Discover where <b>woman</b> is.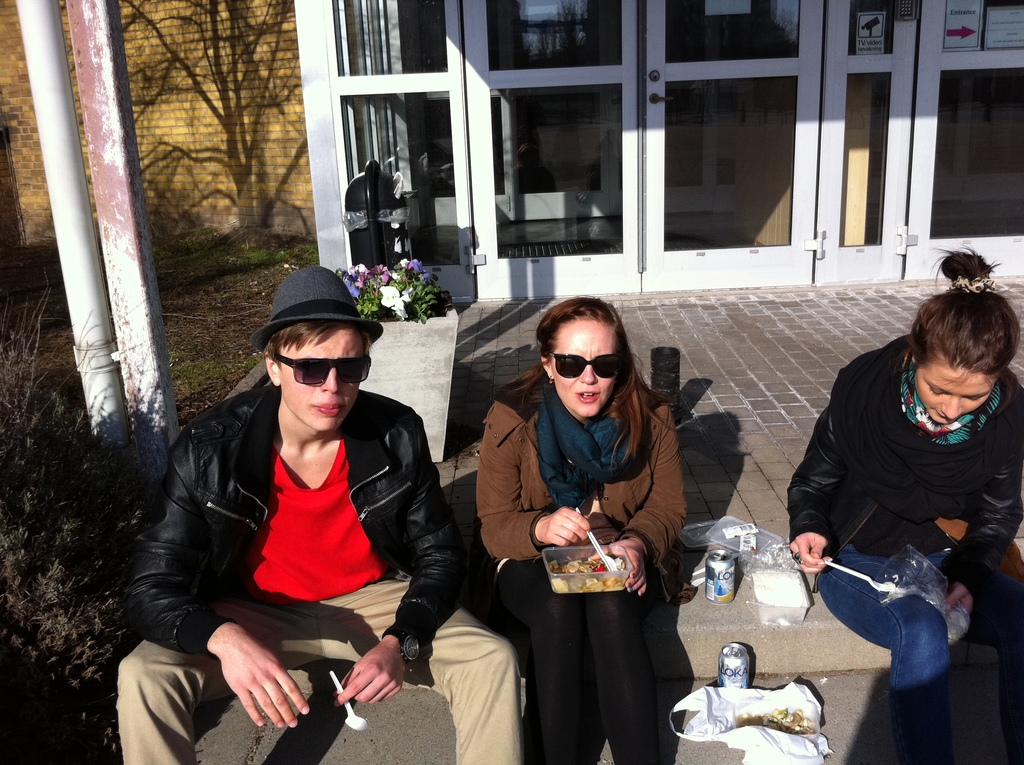
Discovered at pyautogui.locateOnScreen(479, 281, 702, 756).
